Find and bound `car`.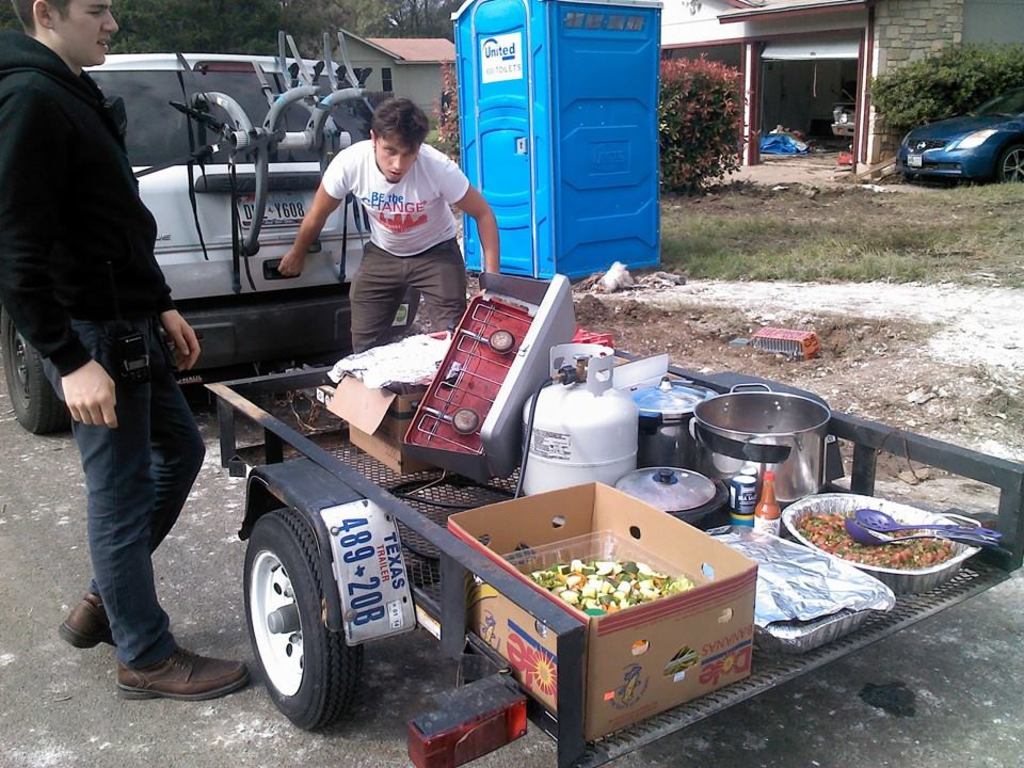
Bound: 895/90/1020/177.
